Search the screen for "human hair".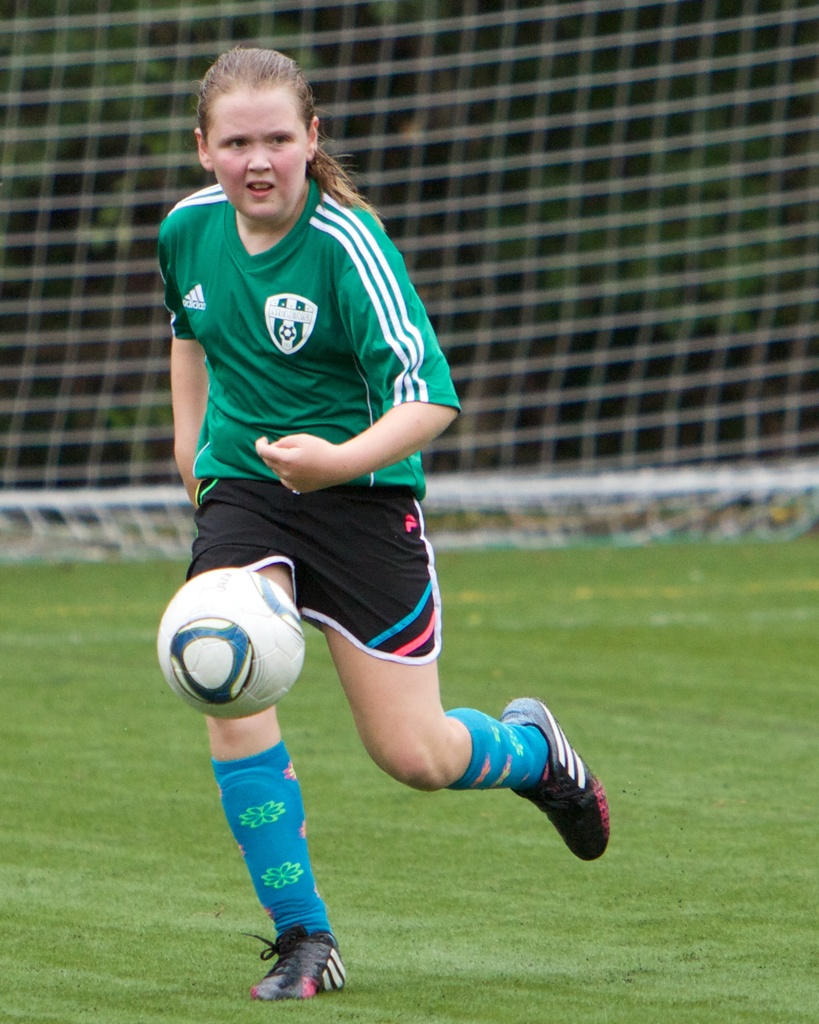
Found at (x1=197, y1=47, x2=322, y2=184).
